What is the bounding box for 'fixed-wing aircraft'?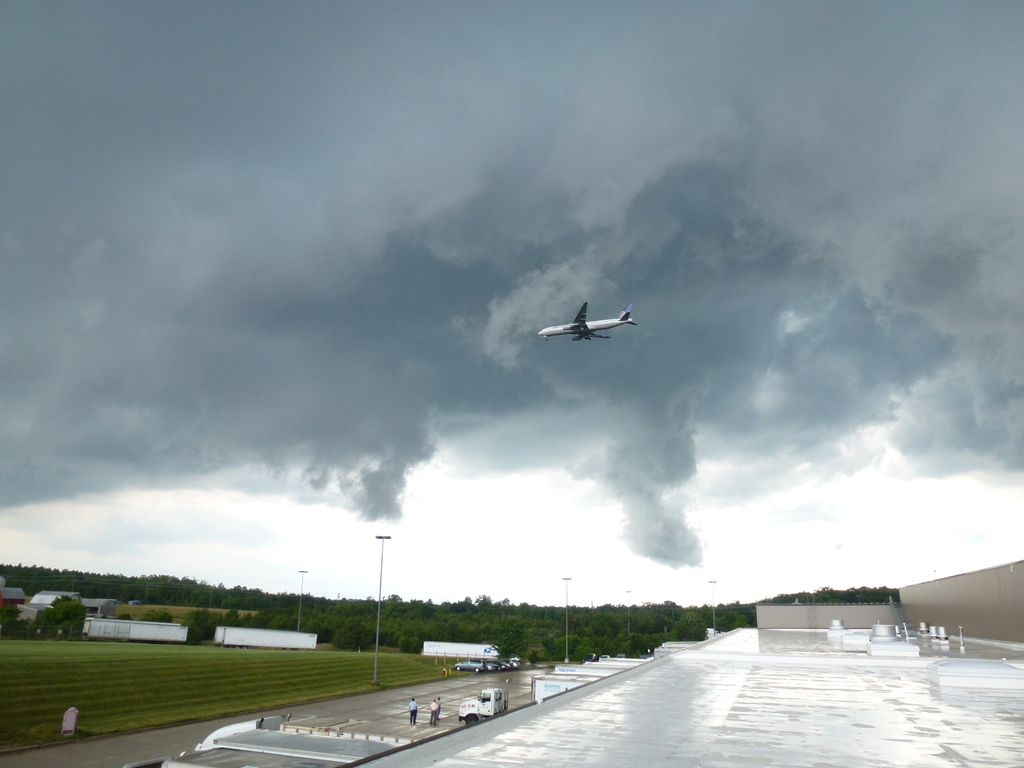
{"left": 537, "top": 300, "right": 642, "bottom": 346}.
